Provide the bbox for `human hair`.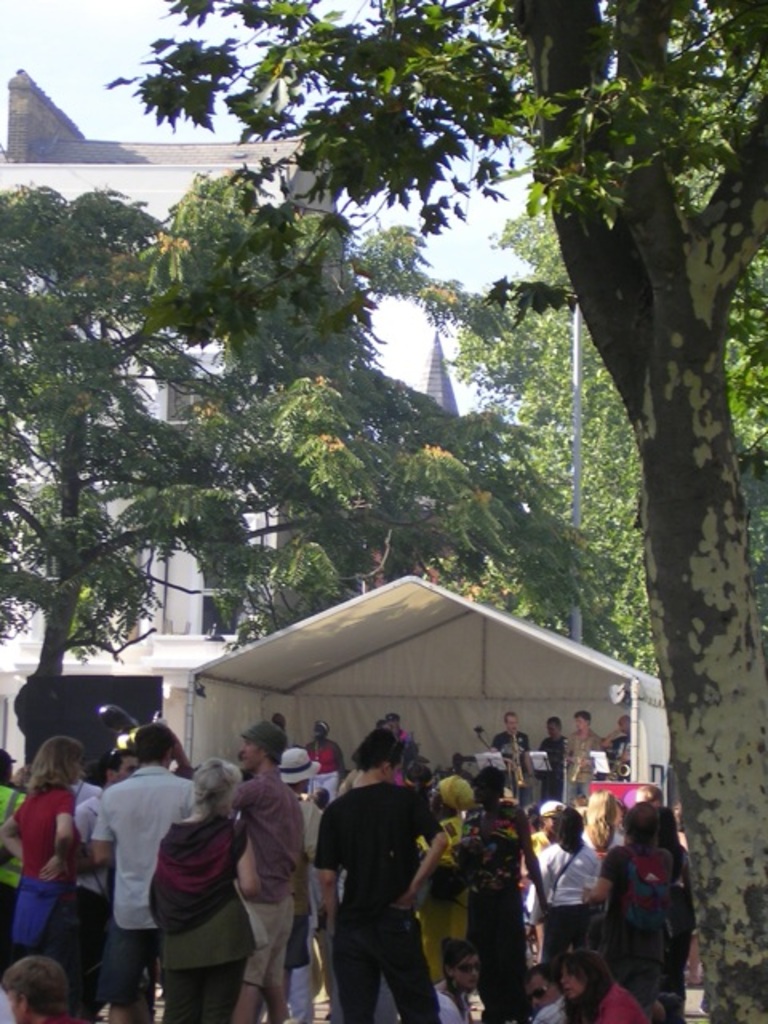
270,712,282,734.
